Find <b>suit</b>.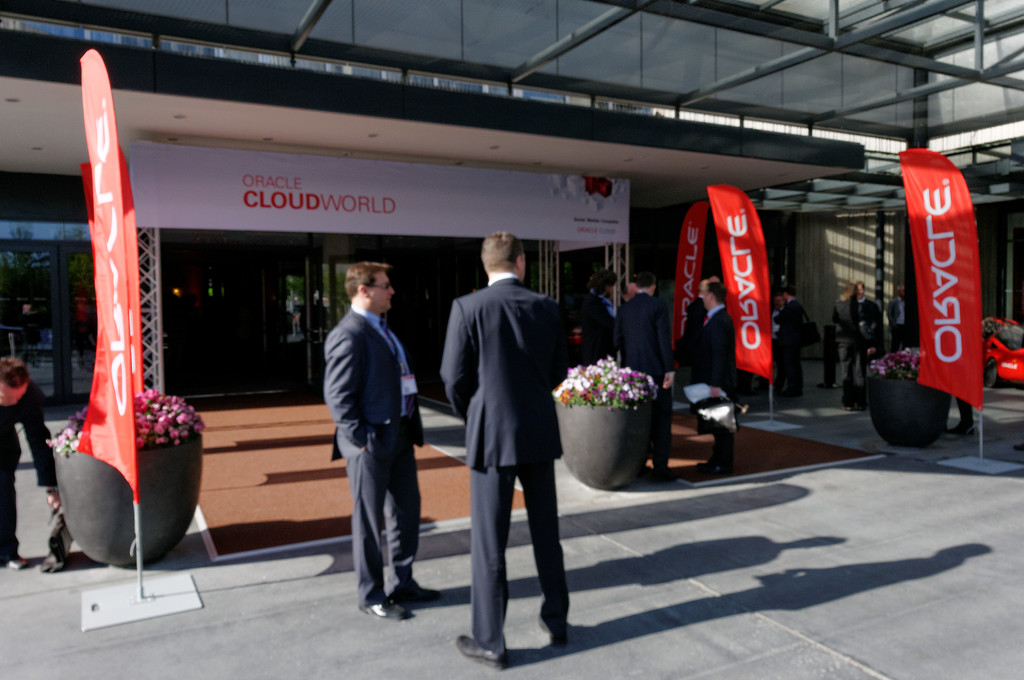
locate(614, 292, 671, 480).
